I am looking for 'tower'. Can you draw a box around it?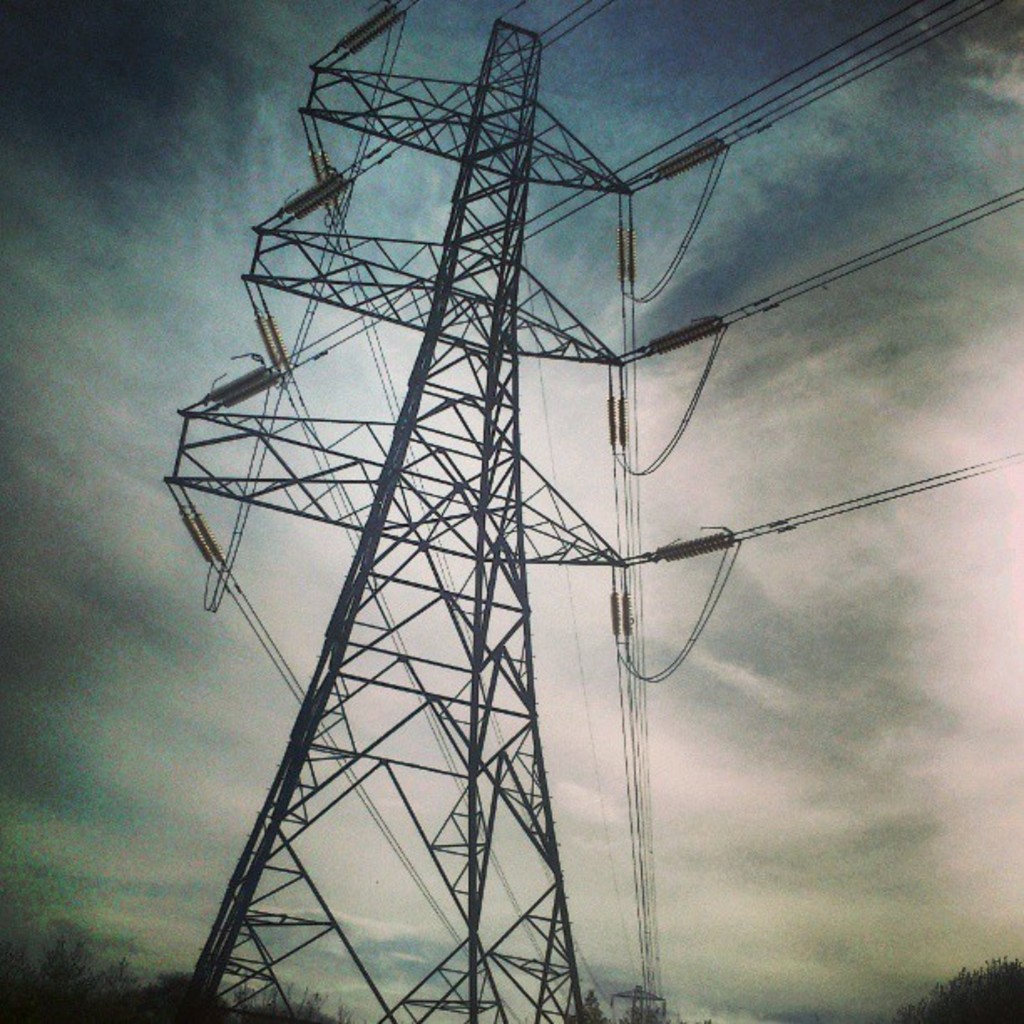
Sure, the bounding box is (x1=119, y1=0, x2=765, y2=1022).
